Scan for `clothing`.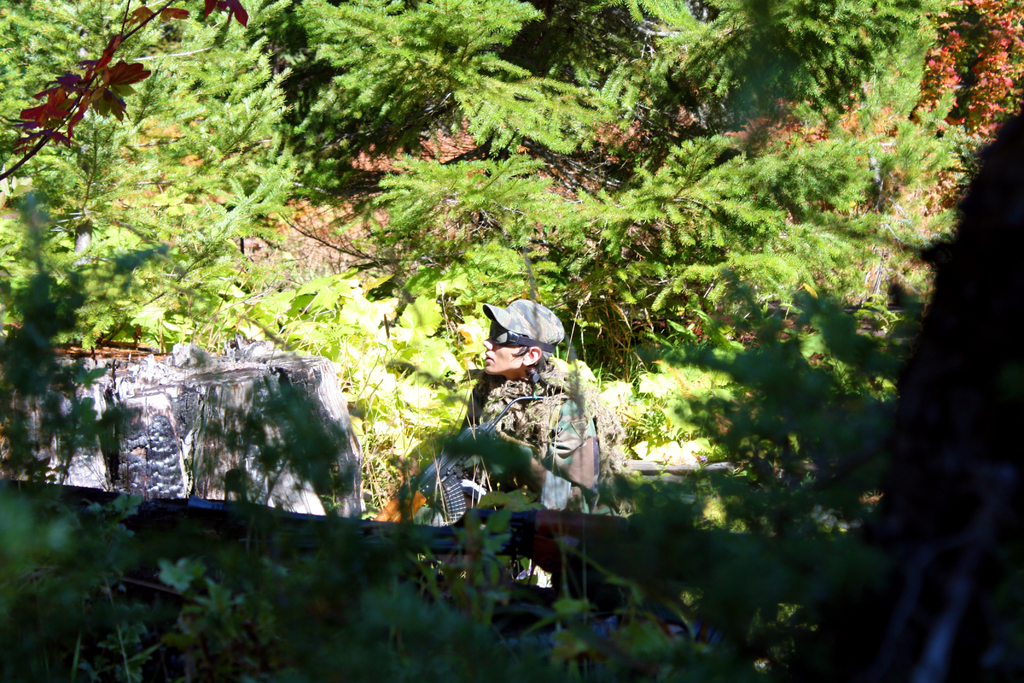
Scan result: 446:364:609:580.
